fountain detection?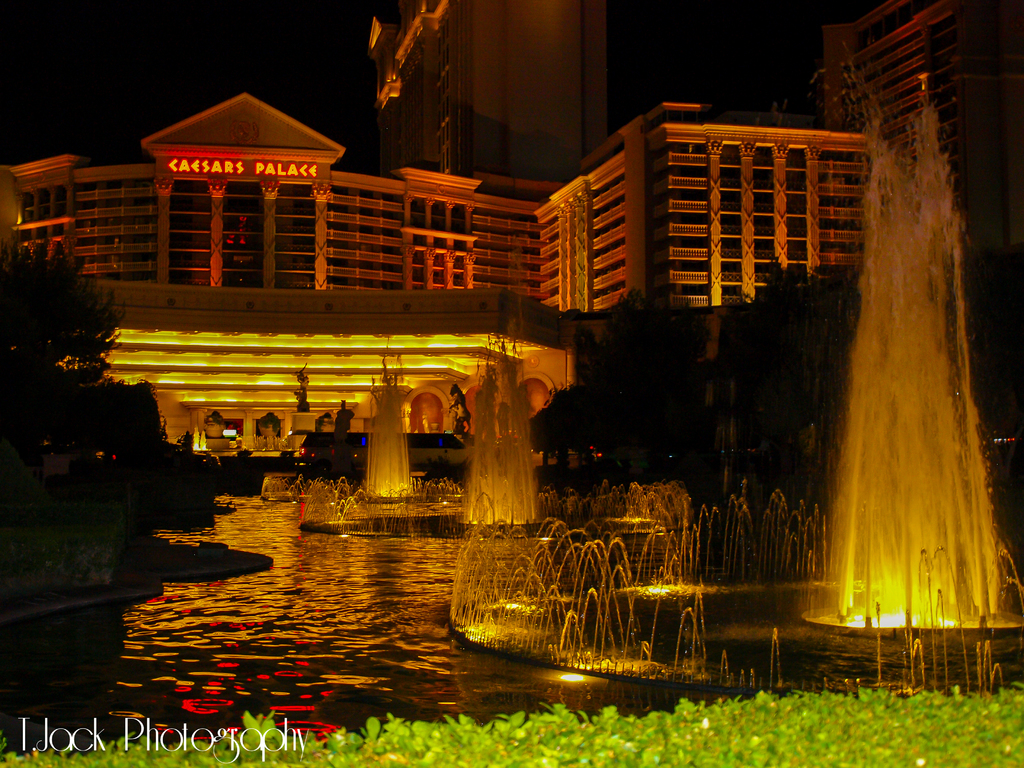
[x1=449, y1=160, x2=1010, y2=715]
